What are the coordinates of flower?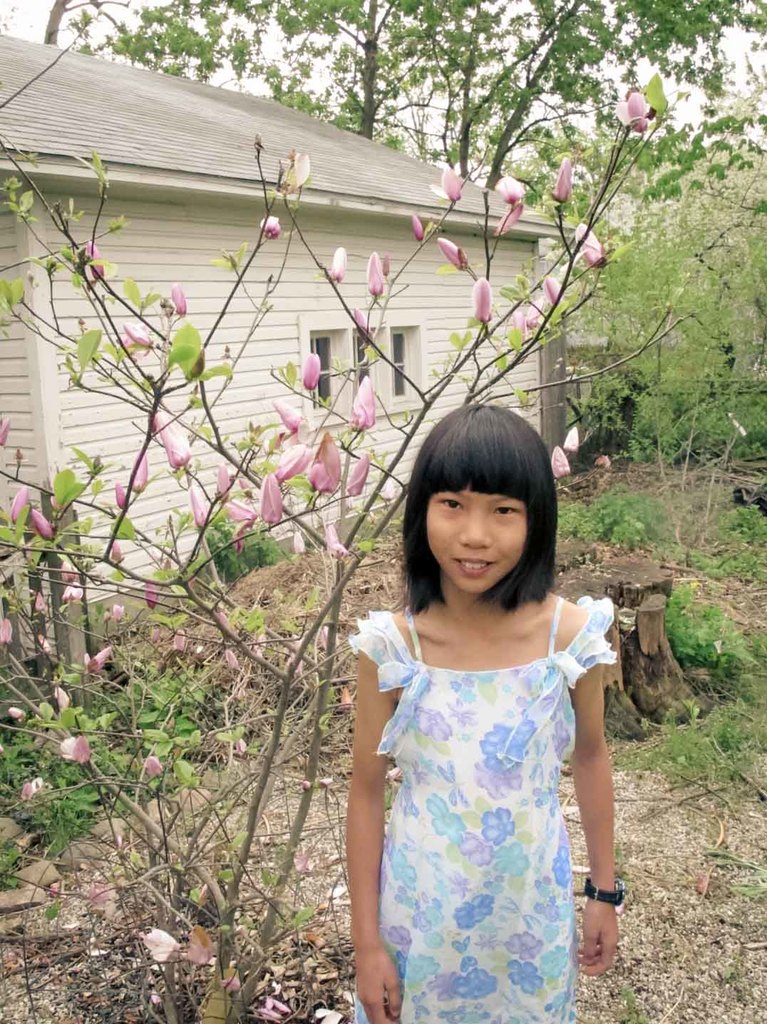
bbox=(341, 452, 371, 500).
